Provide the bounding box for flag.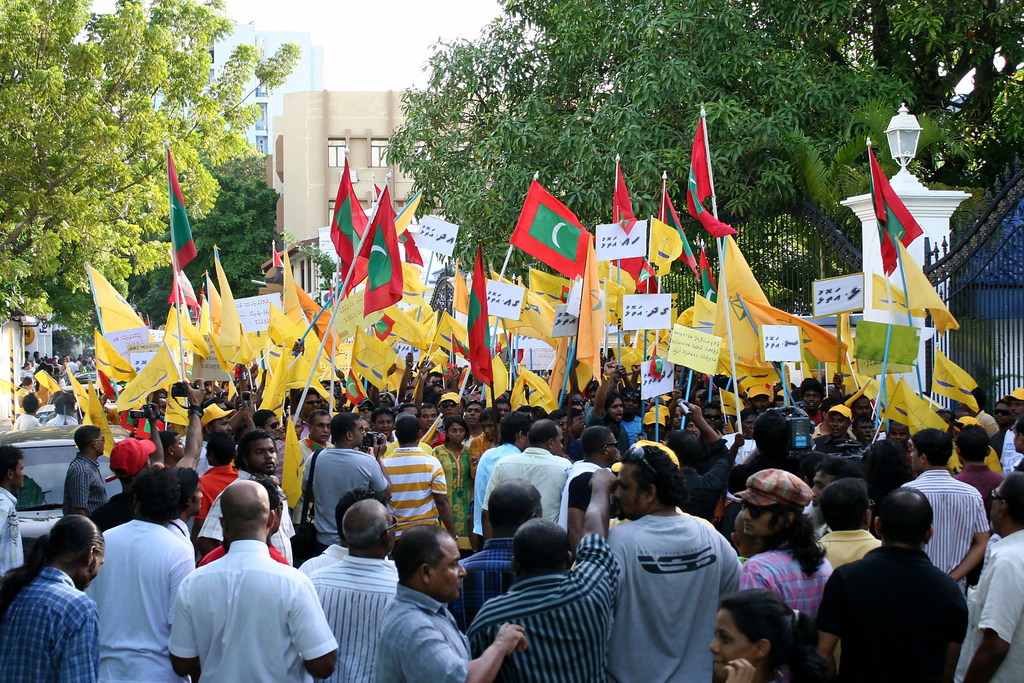
<region>167, 264, 202, 318</region>.
